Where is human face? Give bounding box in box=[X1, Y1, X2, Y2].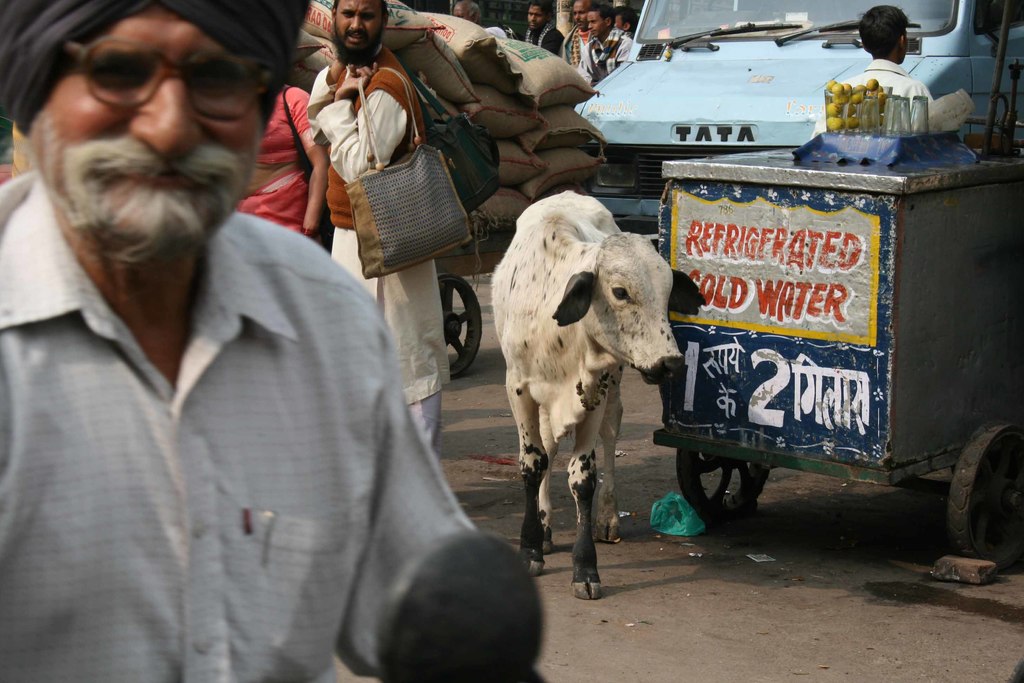
box=[588, 12, 608, 39].
